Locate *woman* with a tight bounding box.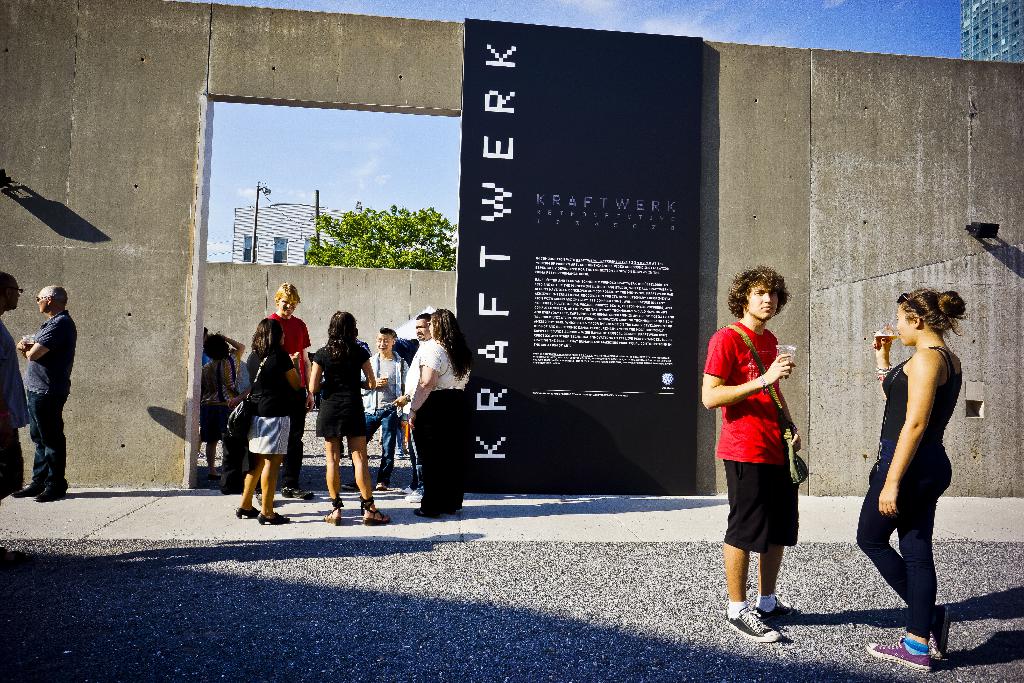
rect(235, 315, 309, 527).
